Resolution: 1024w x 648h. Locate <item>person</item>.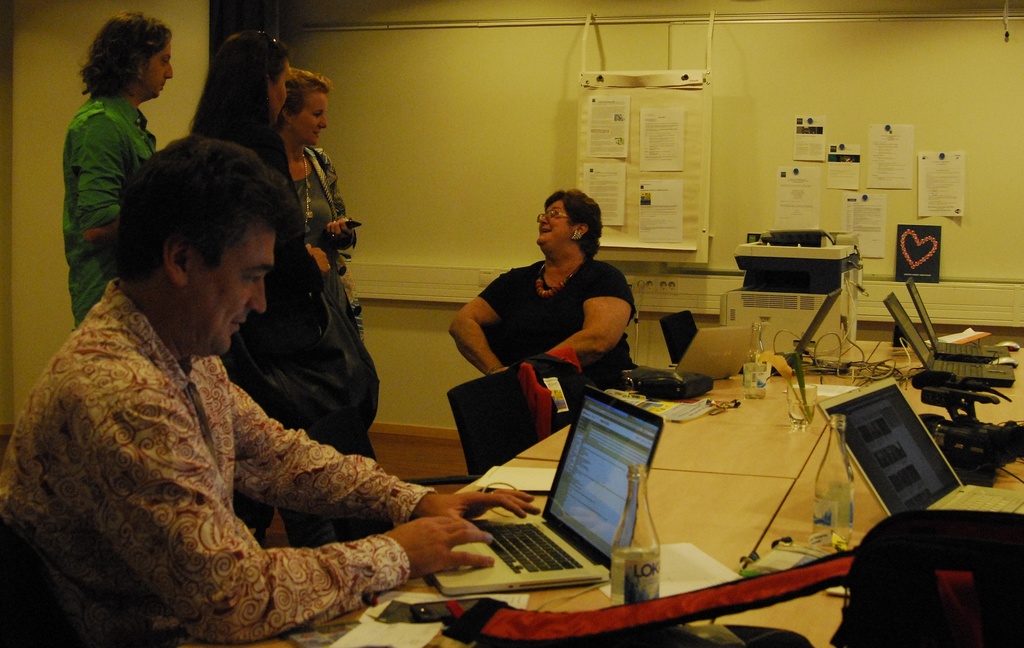
pyautogui.locateOnScreen(0, 133, 521, 639).
